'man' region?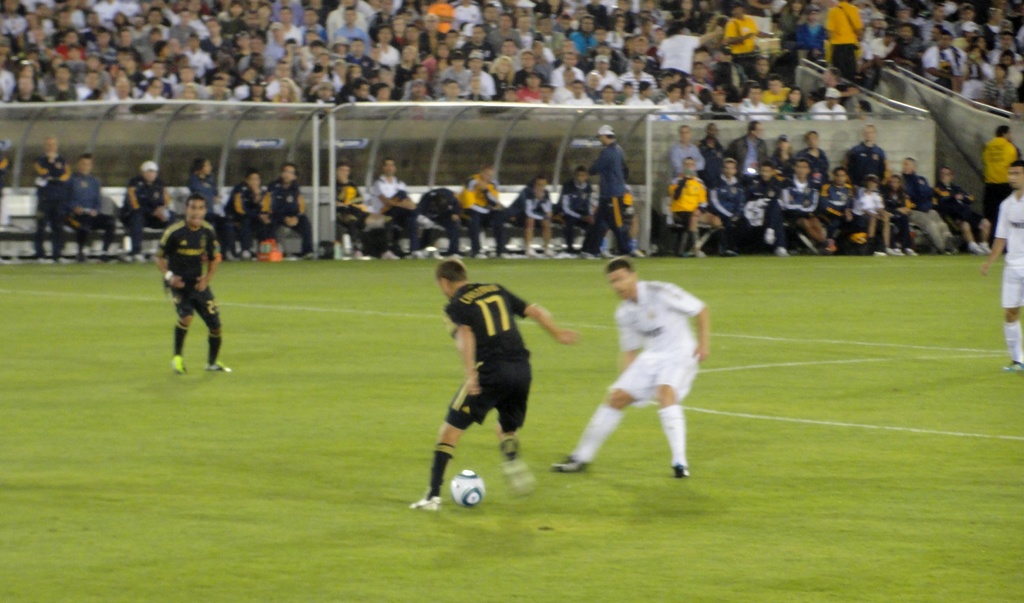
{"x1": 563, "y1": 253, "x2": 720, "y2": 492}
